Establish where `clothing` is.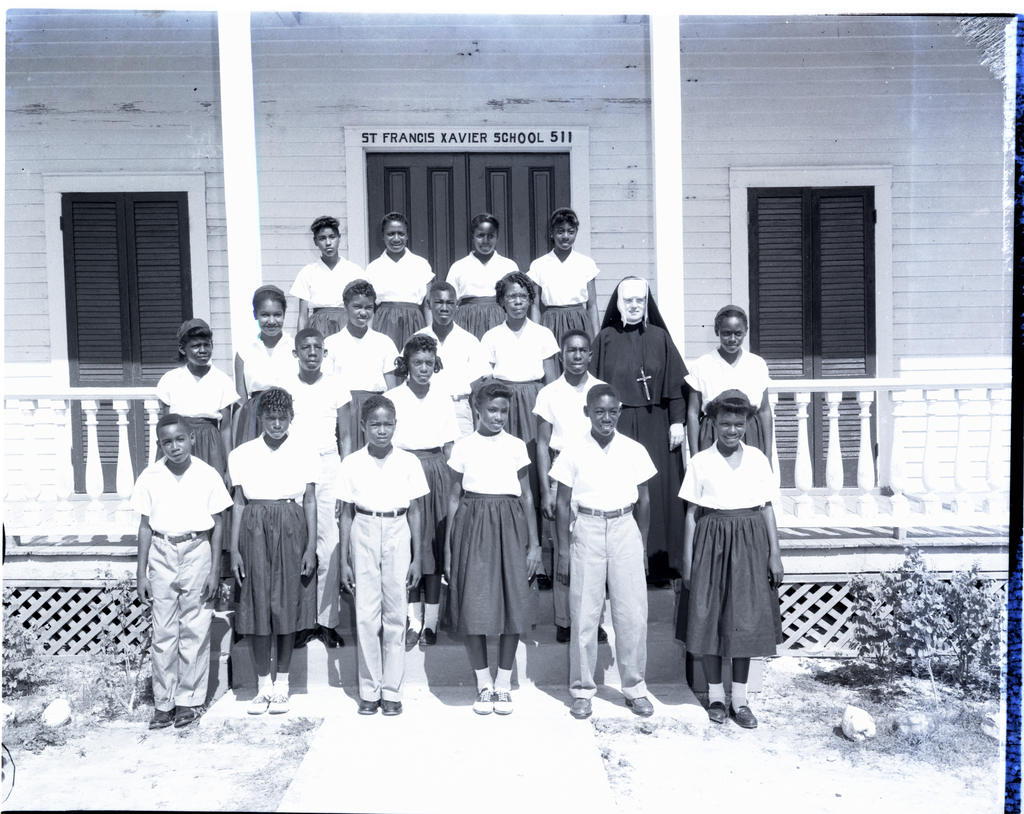
Established at bbox=(130, 456, 236, 711).
